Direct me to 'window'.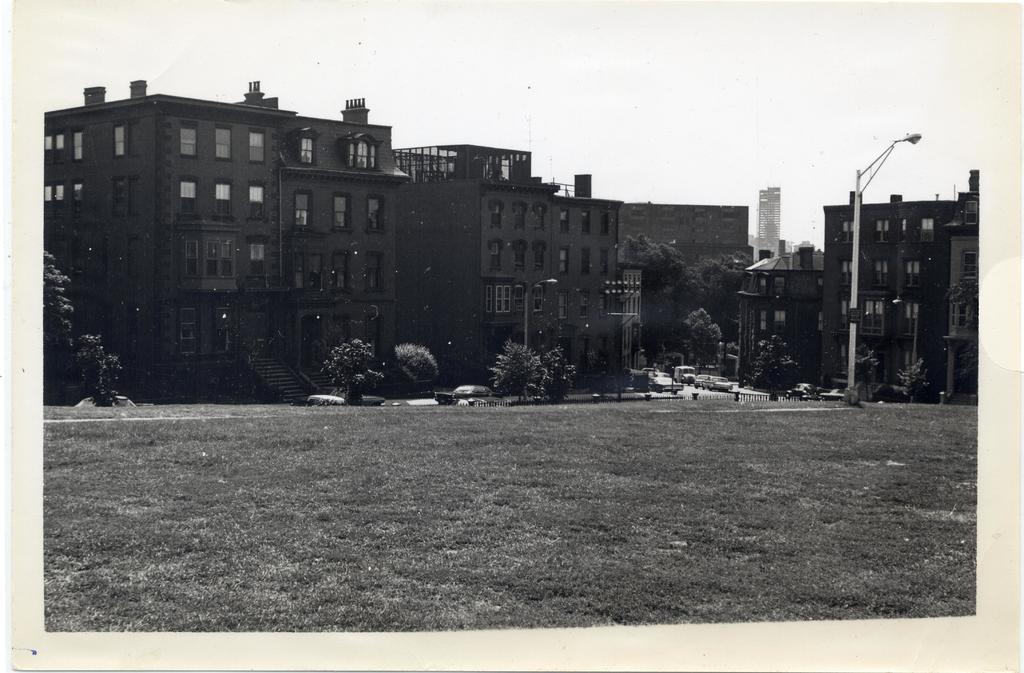
Direction: bbox=(173, 179, 195, 214).
